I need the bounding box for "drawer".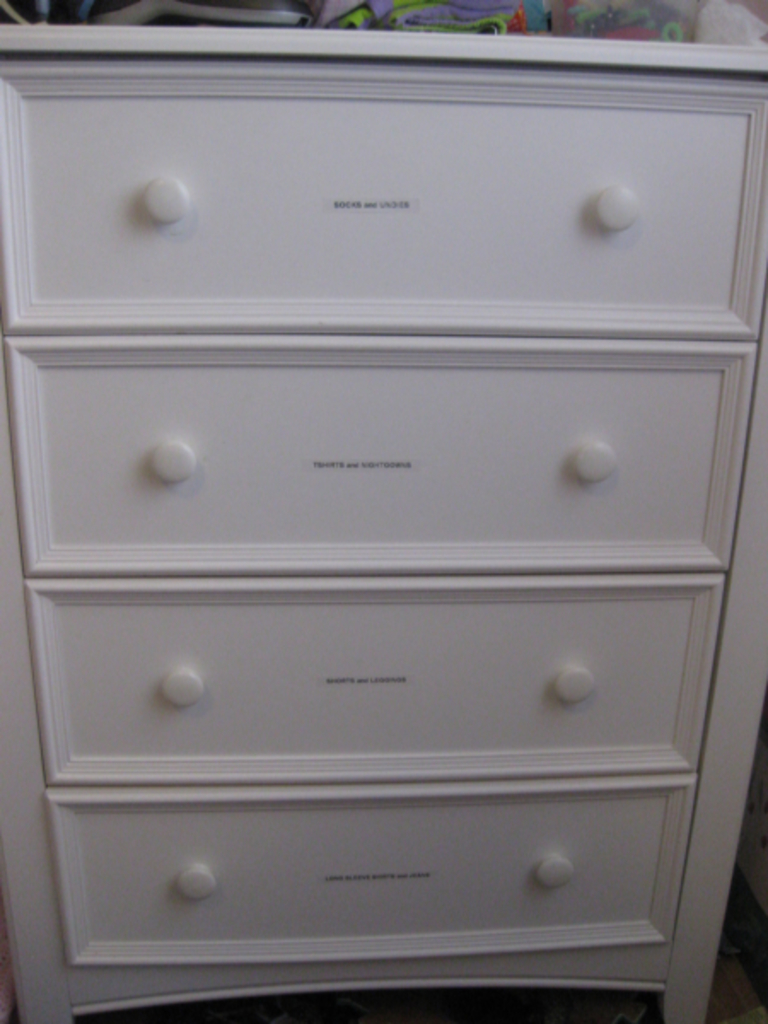
Here it is: [0,61,766,341].
